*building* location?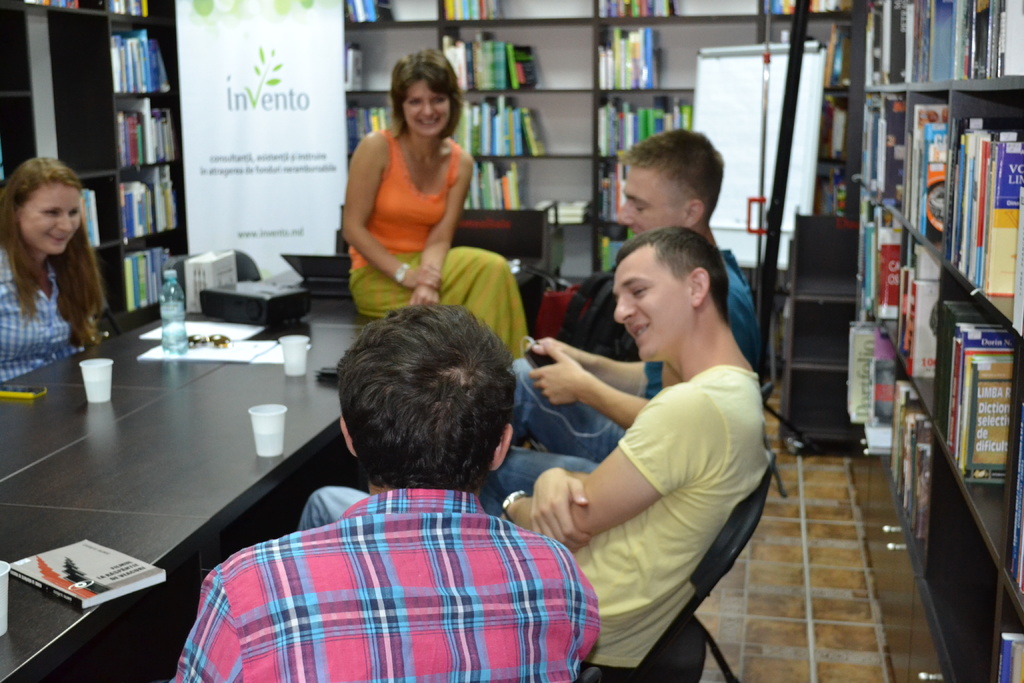
(3, 1, 1023, 675)
